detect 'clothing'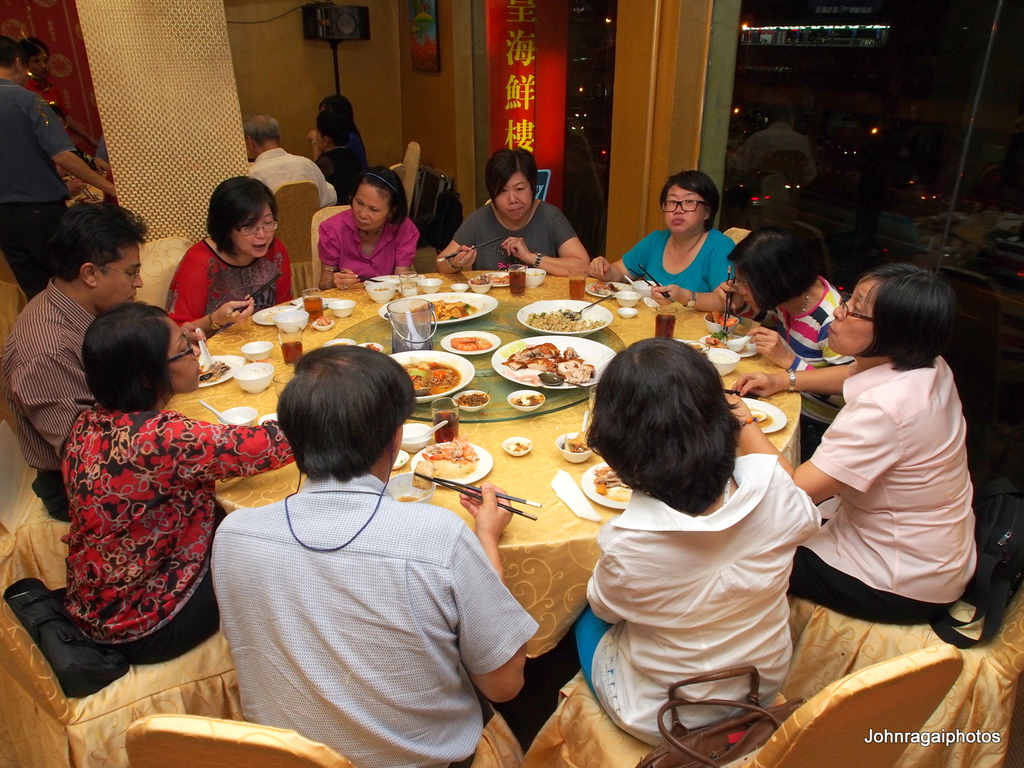
[x1=0, y1=81, x2=76, y2=303]
